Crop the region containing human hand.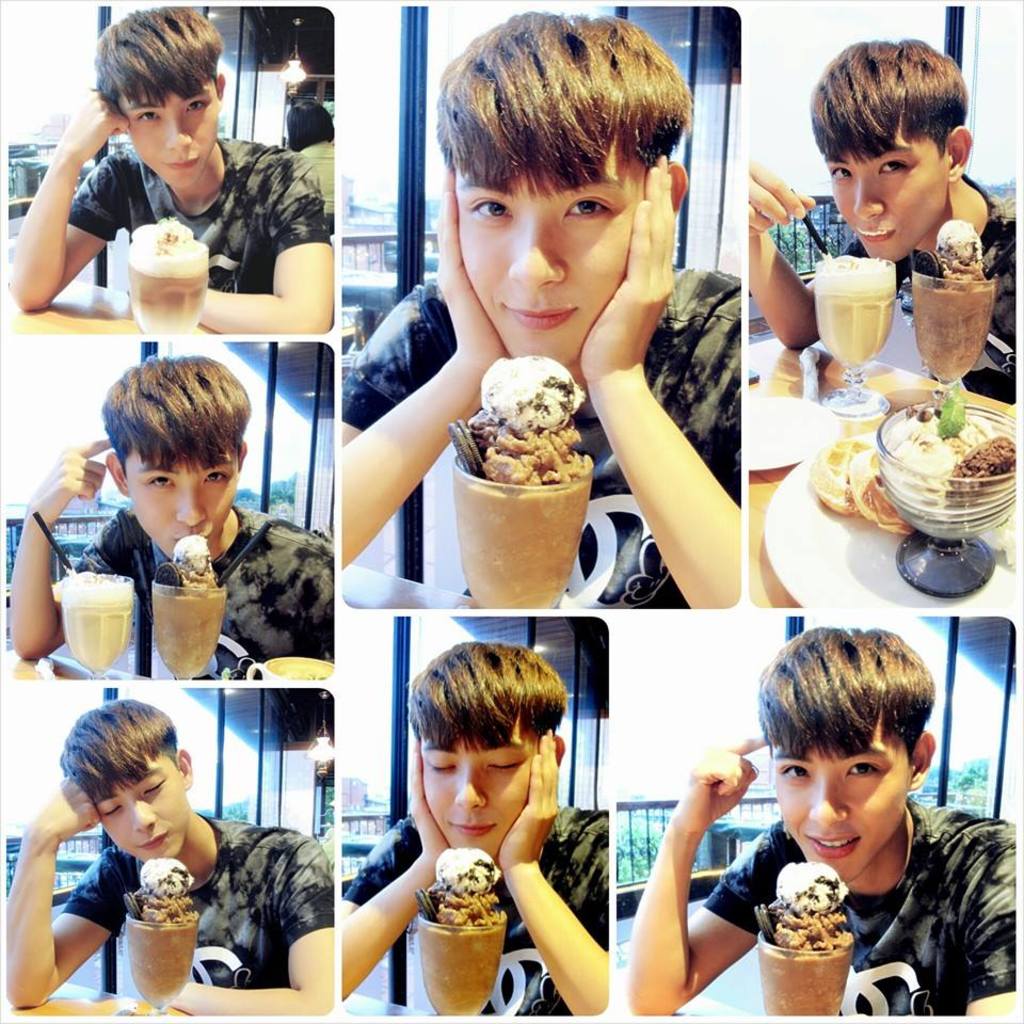
Crop region: <box>575,149,675,370</box>.
